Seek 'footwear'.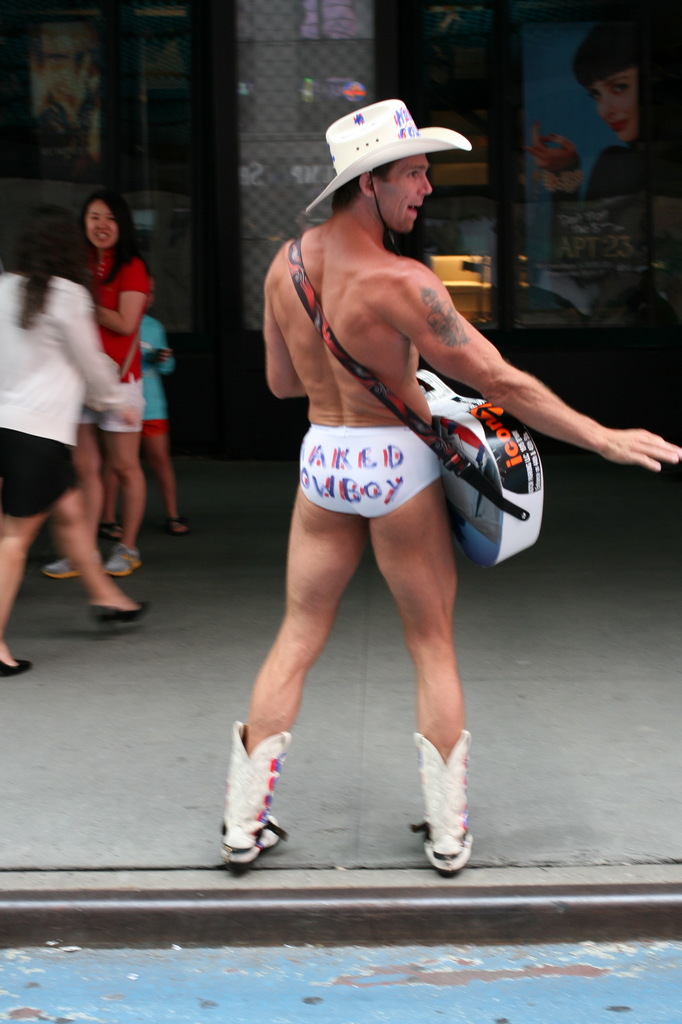
bbox=[0, 662, 36, 679].
